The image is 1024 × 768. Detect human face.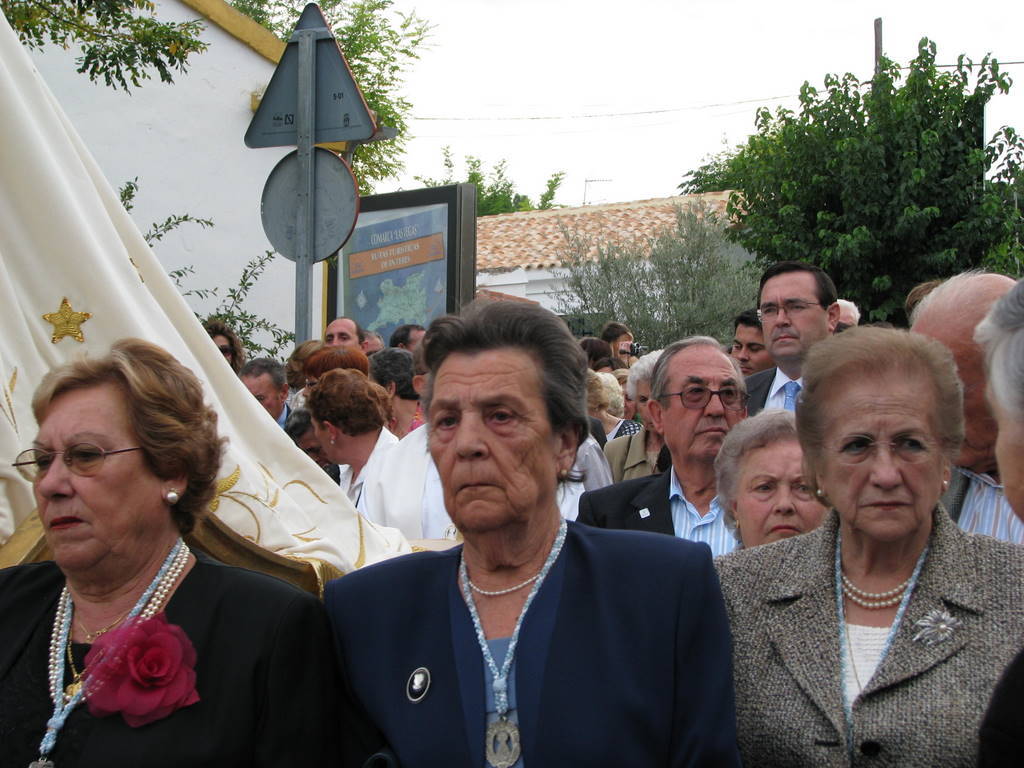
Detection: {"left": 594, "top": 367, "right": 613, "bottom": 372}.
